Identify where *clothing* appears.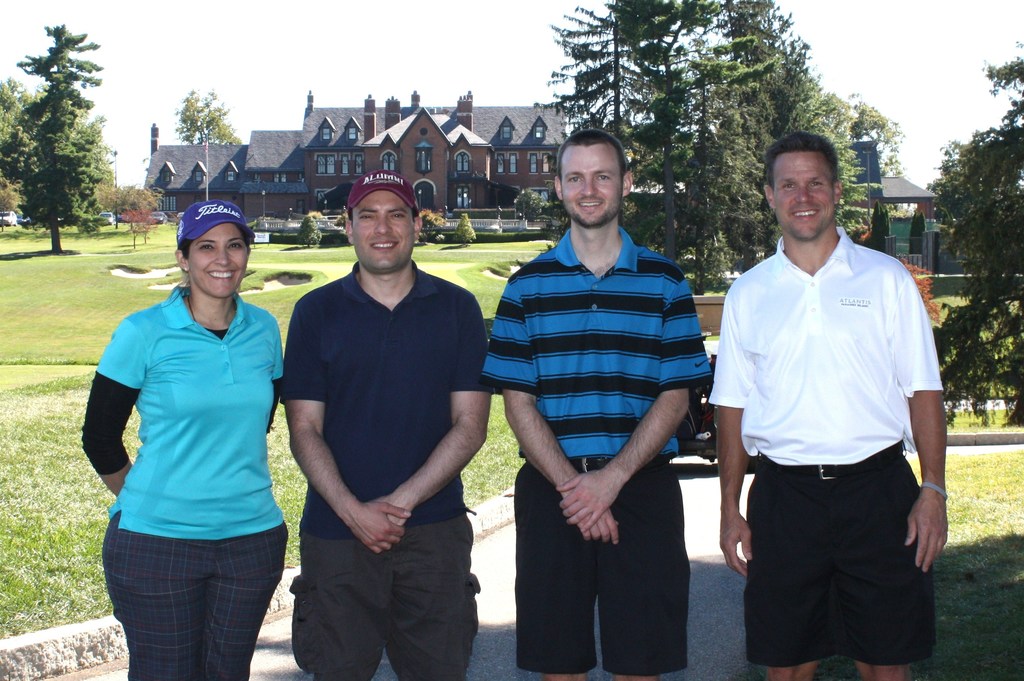
Appears at 708, 228, 944, 669.
